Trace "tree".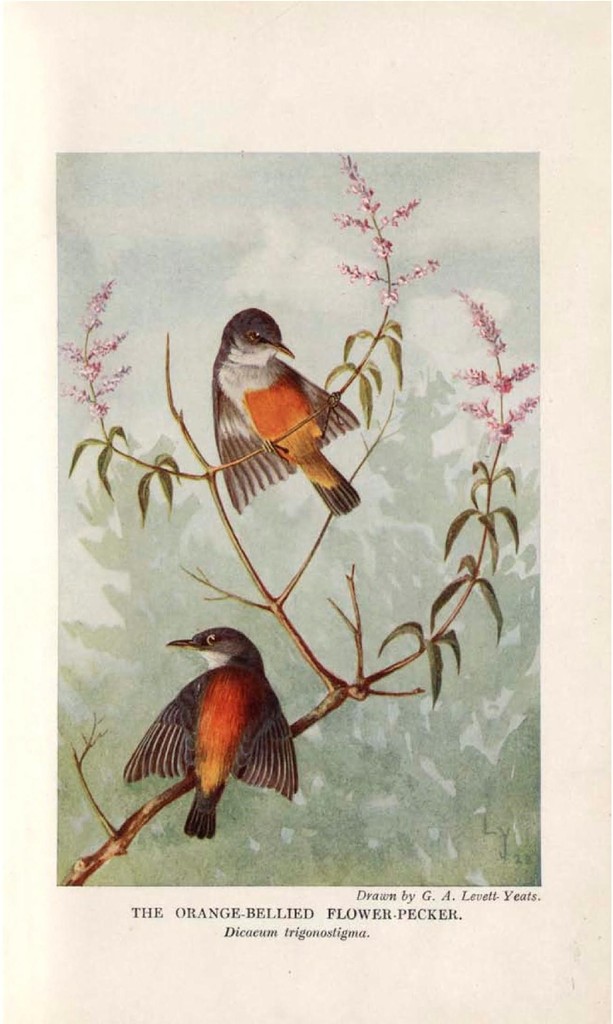
Traced to bbox=(51, 440, 543, 888).
